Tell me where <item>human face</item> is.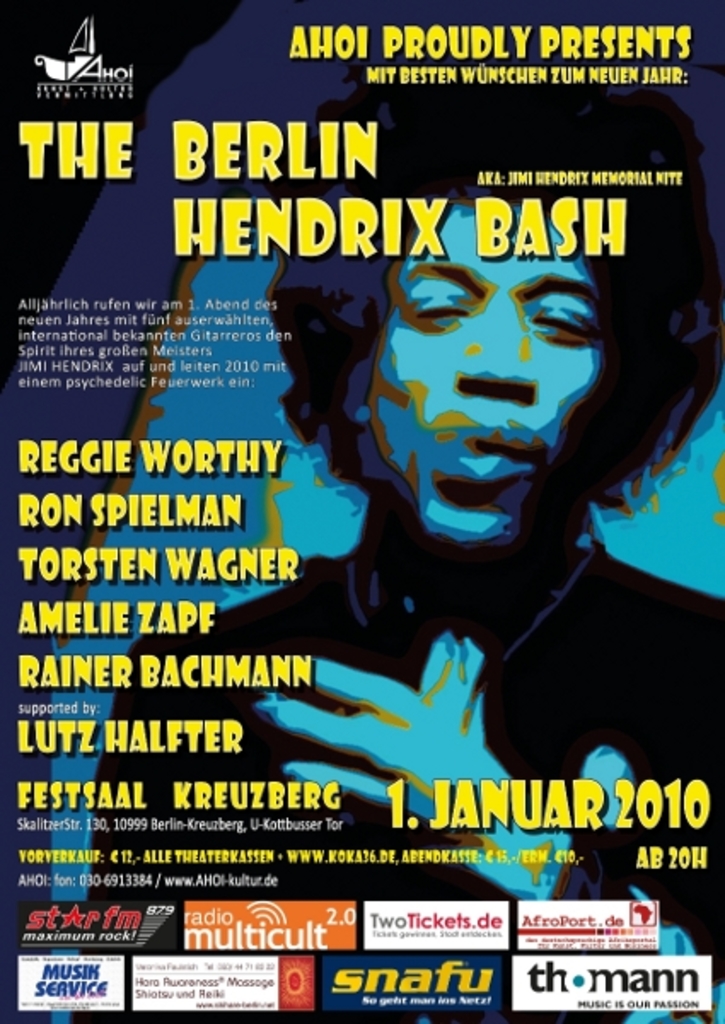
<item>human face</item> is at bbox=[358, 210, 597, 544].
